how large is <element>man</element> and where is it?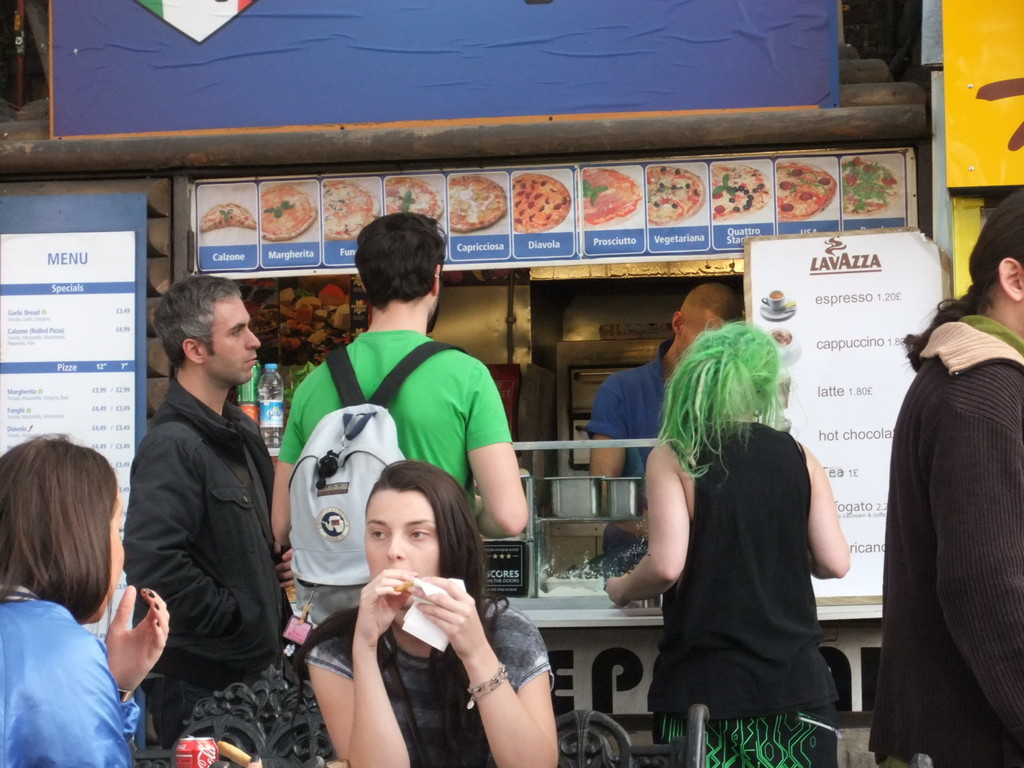
Bounding box: (left=268, top=212, right=538, bottom=620).
